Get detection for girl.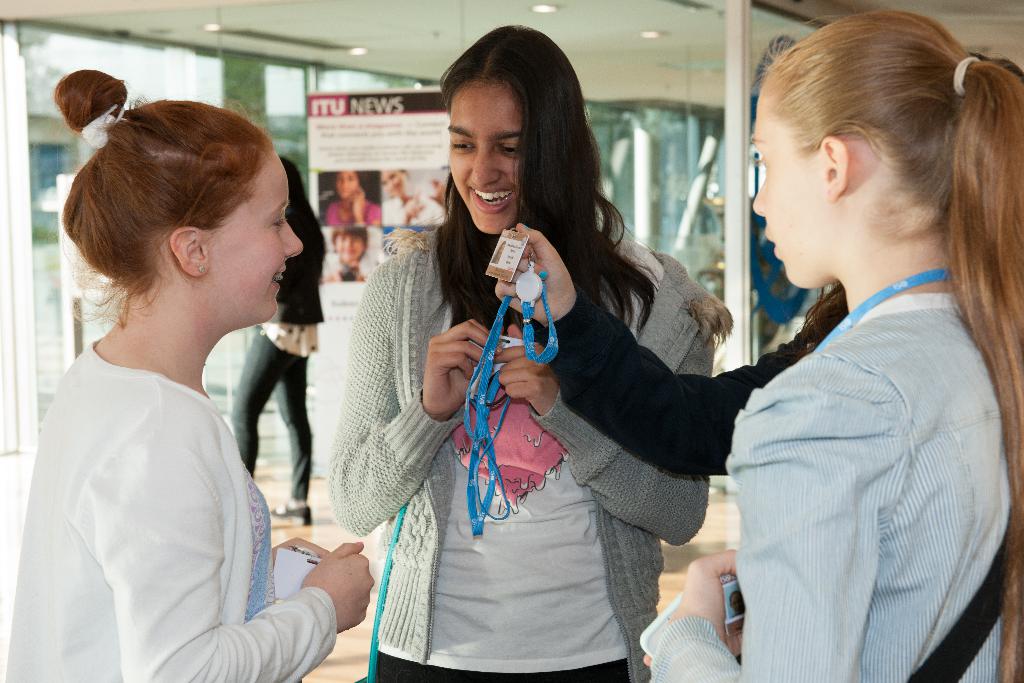
Detection: (left=492, top=4, right=1023, bottom=682).
